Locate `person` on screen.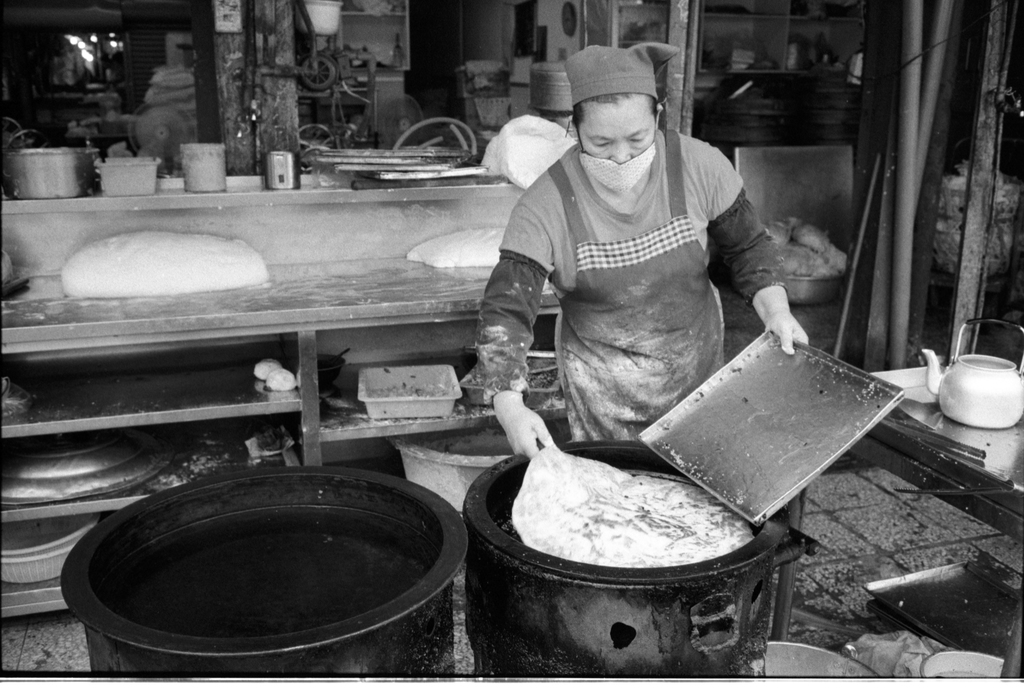
On screen at region(464, 44, 824, 463).
